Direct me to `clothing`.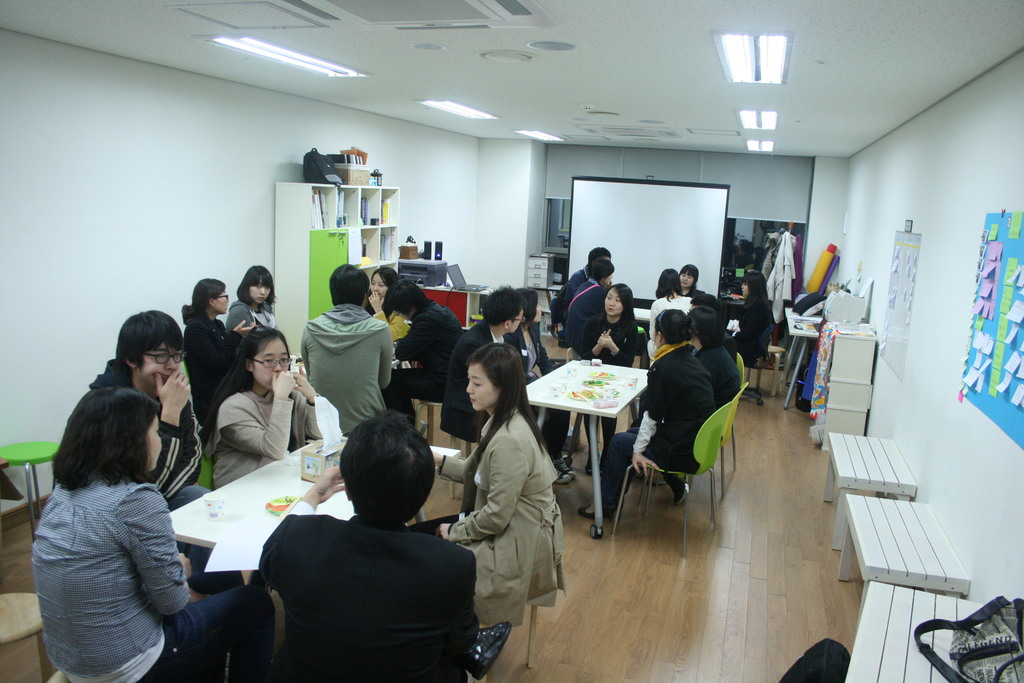
Direction: <bbox>551, 262, 588, 312</bbox>.
